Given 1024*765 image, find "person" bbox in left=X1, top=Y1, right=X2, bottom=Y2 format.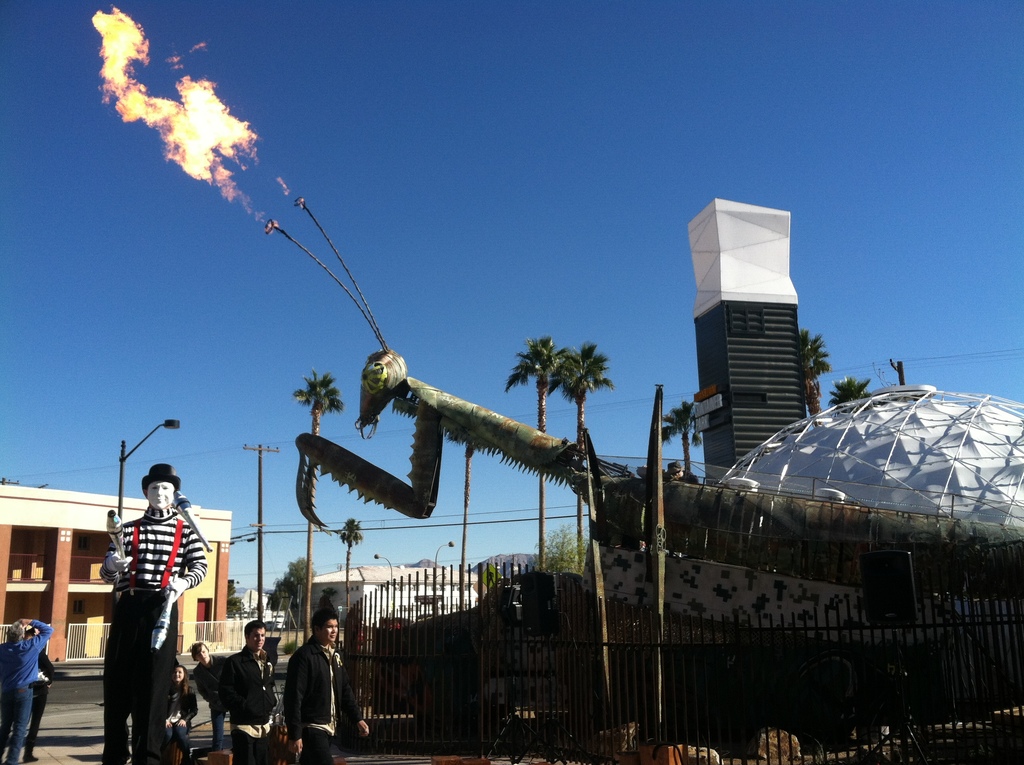
left=230, top=626, right=280, bottom=764.
